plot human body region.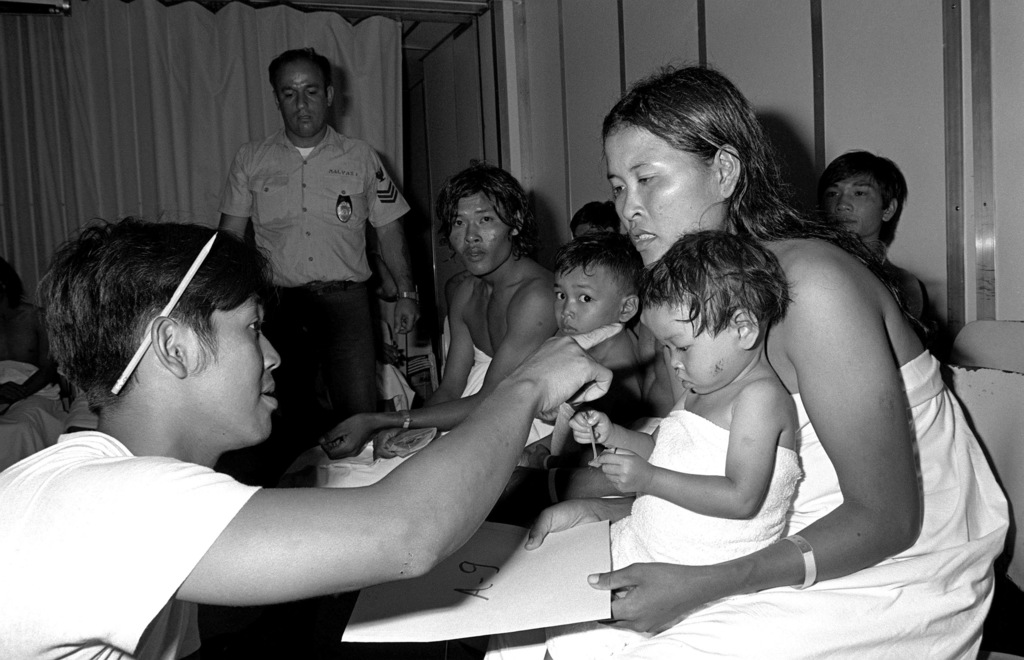
Plotted at {"left": 427, "top": 214, "right": 798, "bottom": 659}.
